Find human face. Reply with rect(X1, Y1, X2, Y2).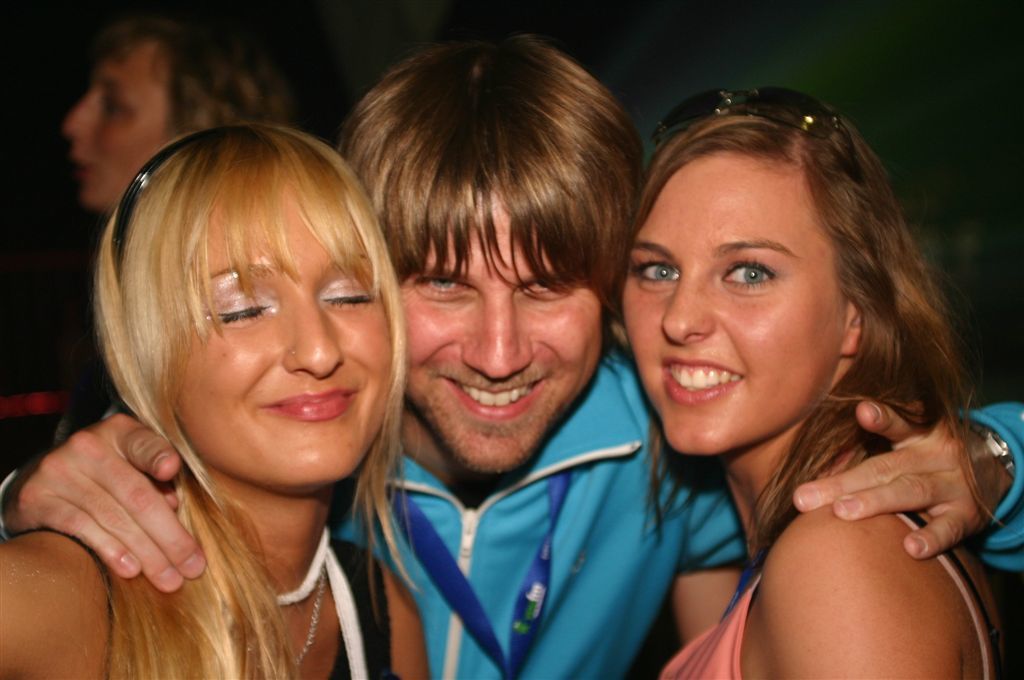
rect(166, 191, 392, 482).
